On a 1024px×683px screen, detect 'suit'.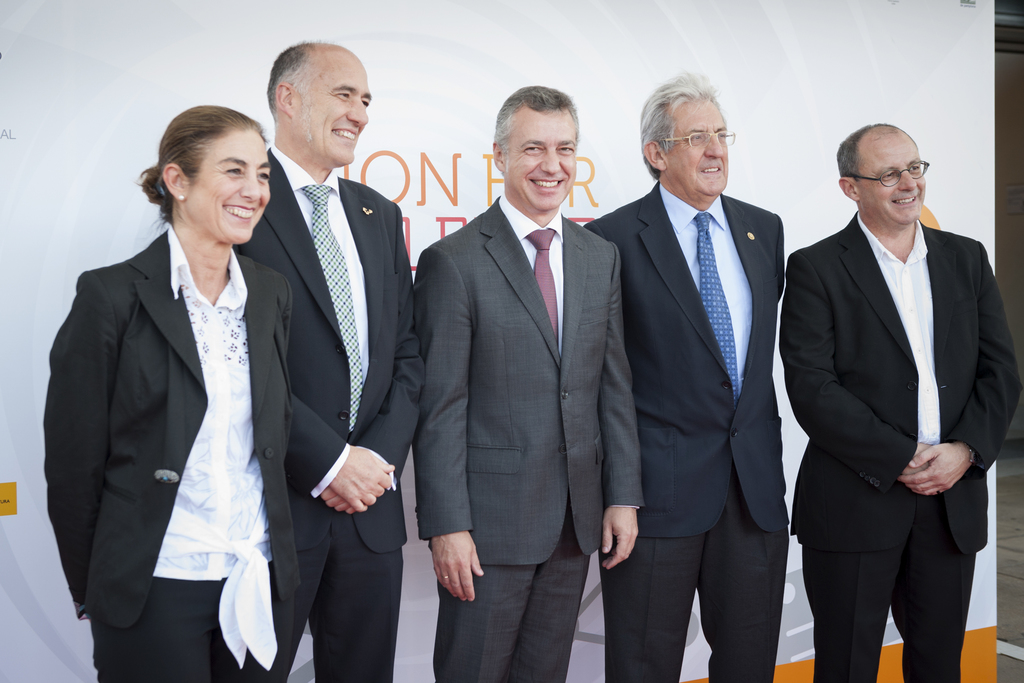
{"x1": 787, "y1": 115, "x2": 1008, "y2": 682}.
